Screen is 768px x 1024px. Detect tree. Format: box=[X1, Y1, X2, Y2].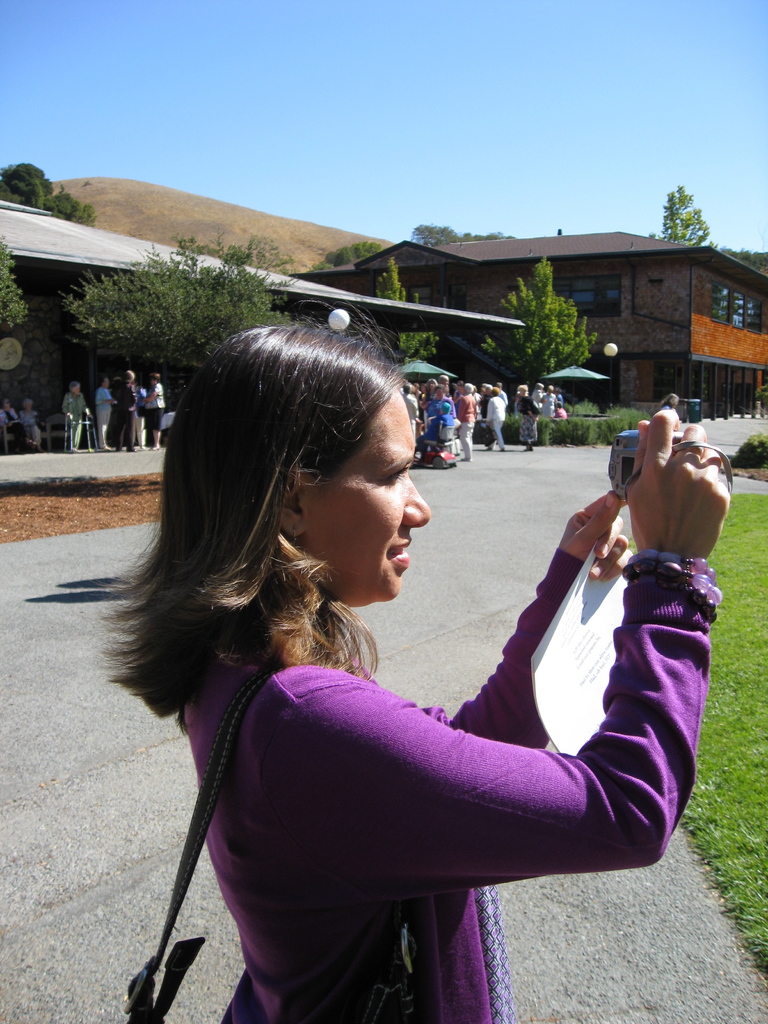
box=[376, 252, 443, 364].
